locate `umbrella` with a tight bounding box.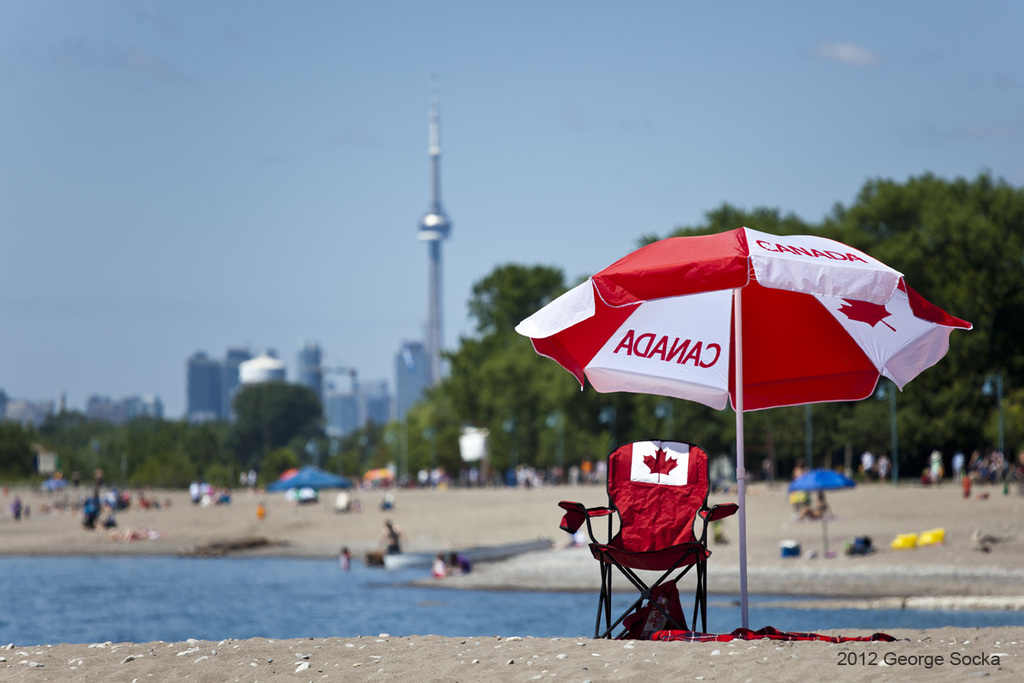
<bbox>272, 463, 346, 499</bbox>.
